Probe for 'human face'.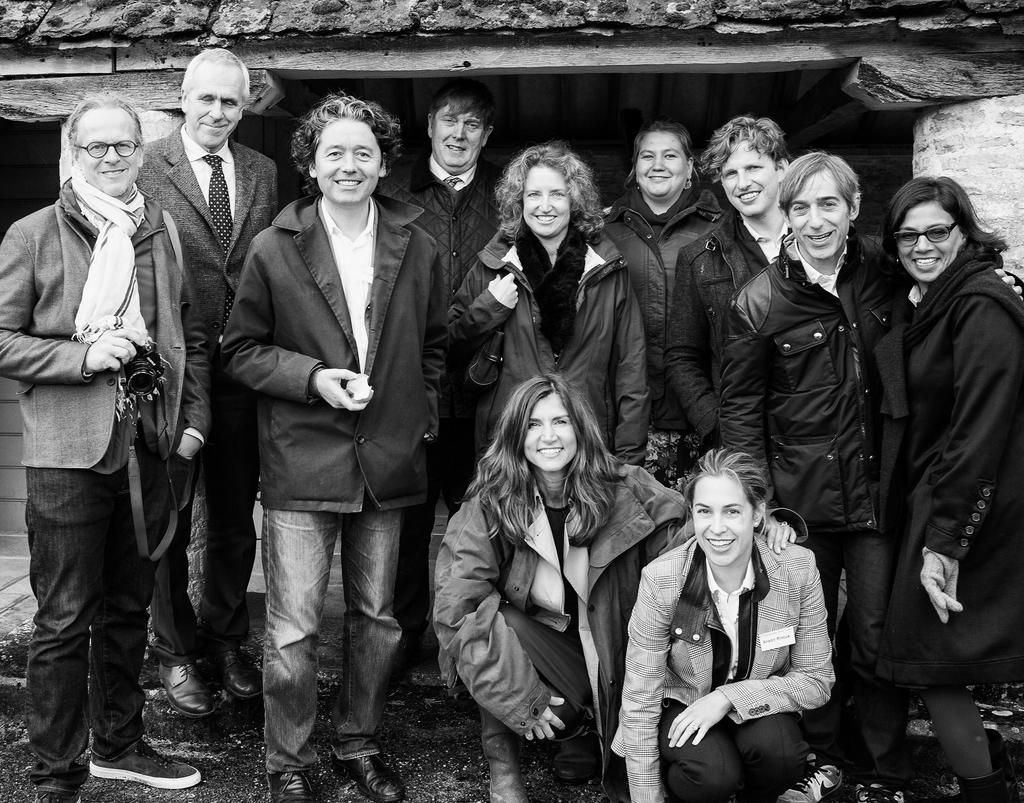
Probe result: x1=718 y1=141 x2=776 y2=219.
